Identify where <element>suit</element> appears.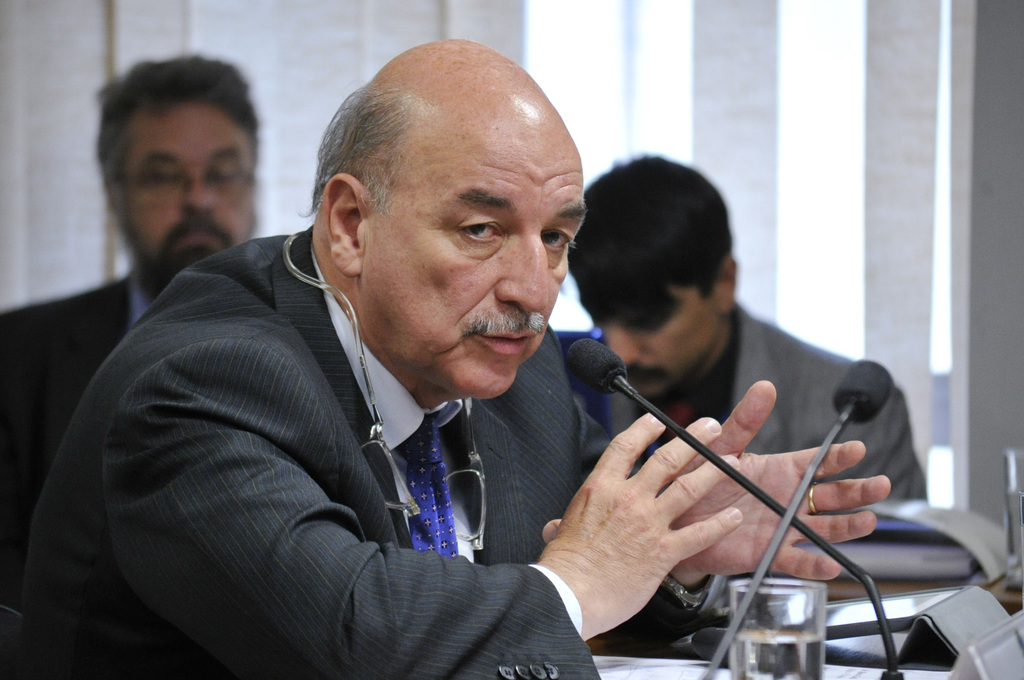
Appears at detection(645, 298, 927, 509).
